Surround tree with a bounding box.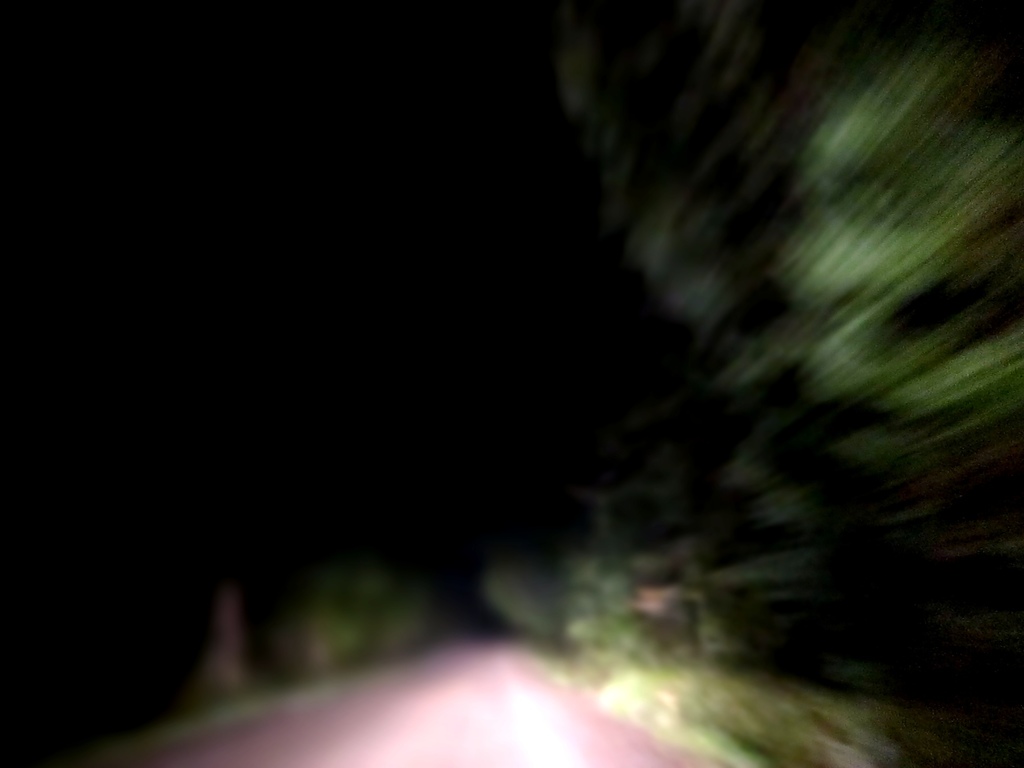
<region>553, 0, 1023, 767</region>.
